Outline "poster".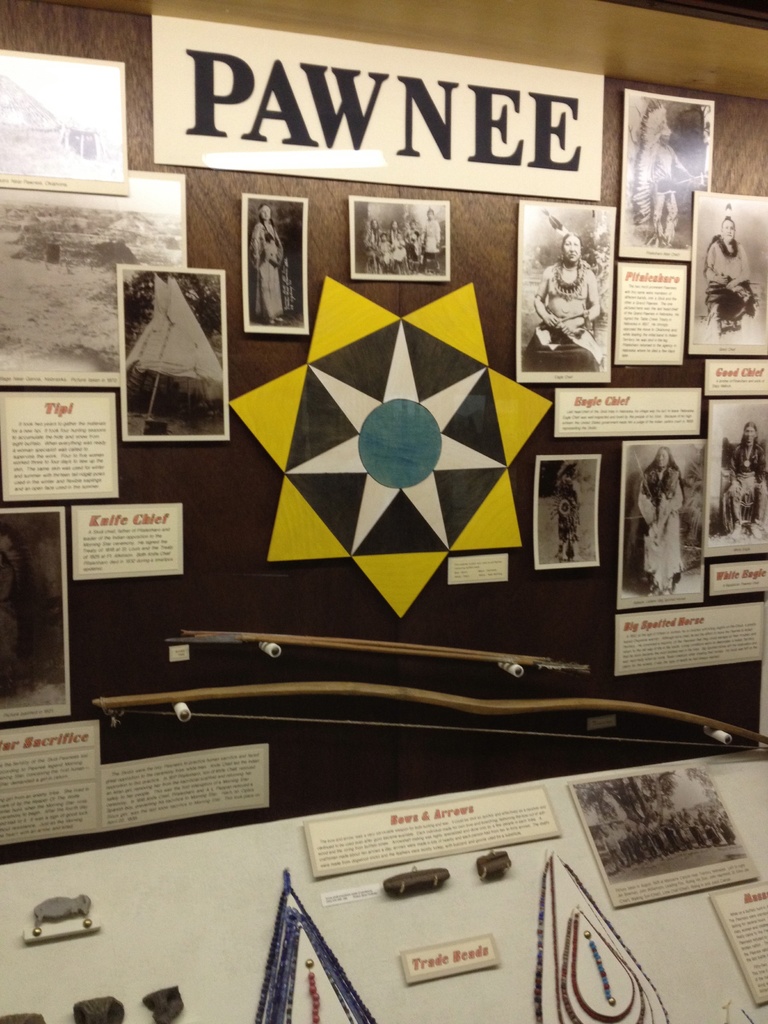
Outline: BBox(72, 502, 184, 581).
